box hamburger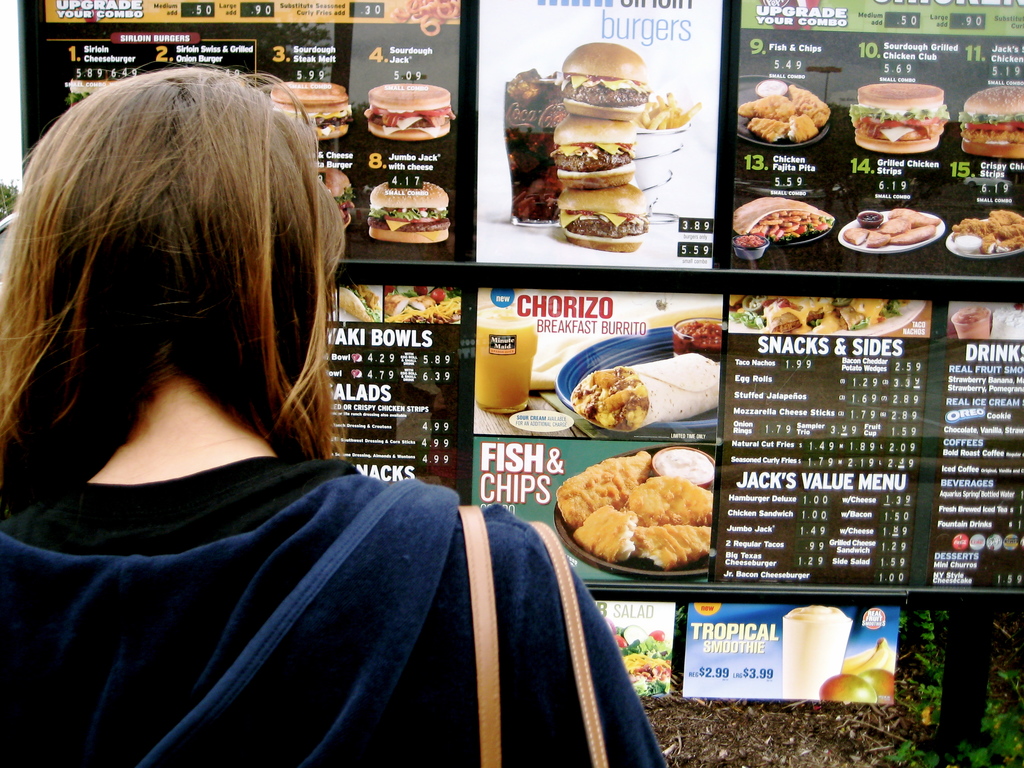
(553,112,636,189)
